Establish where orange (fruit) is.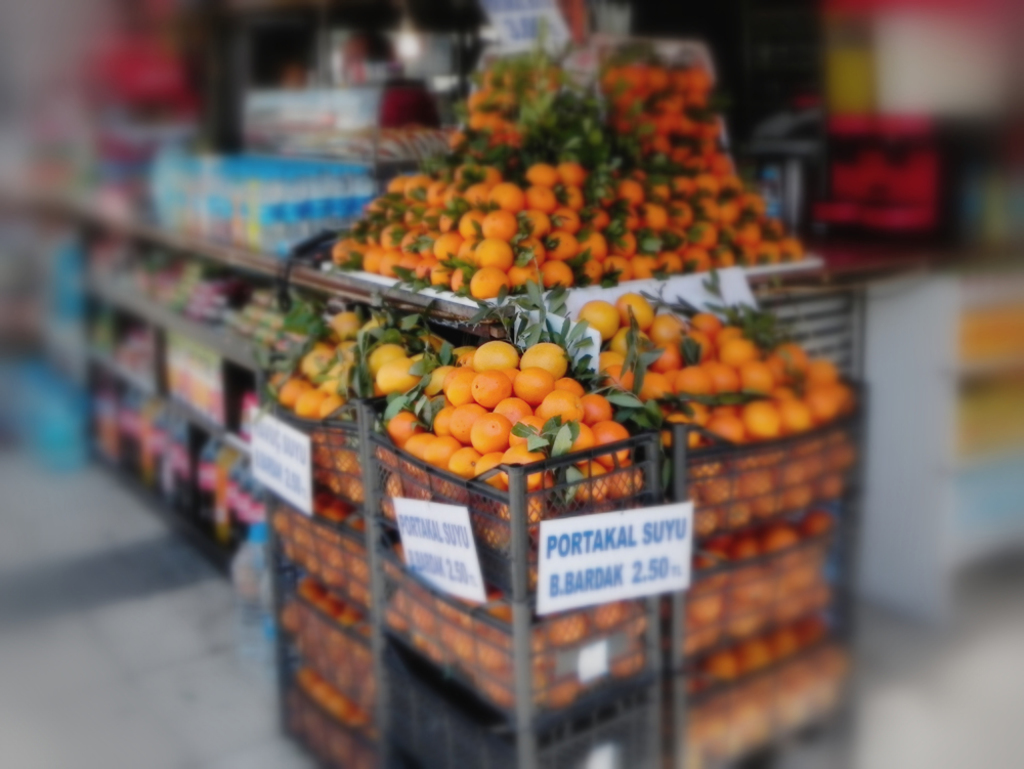
Established at <bbox>583, 390, 613, 429</bbox>.
